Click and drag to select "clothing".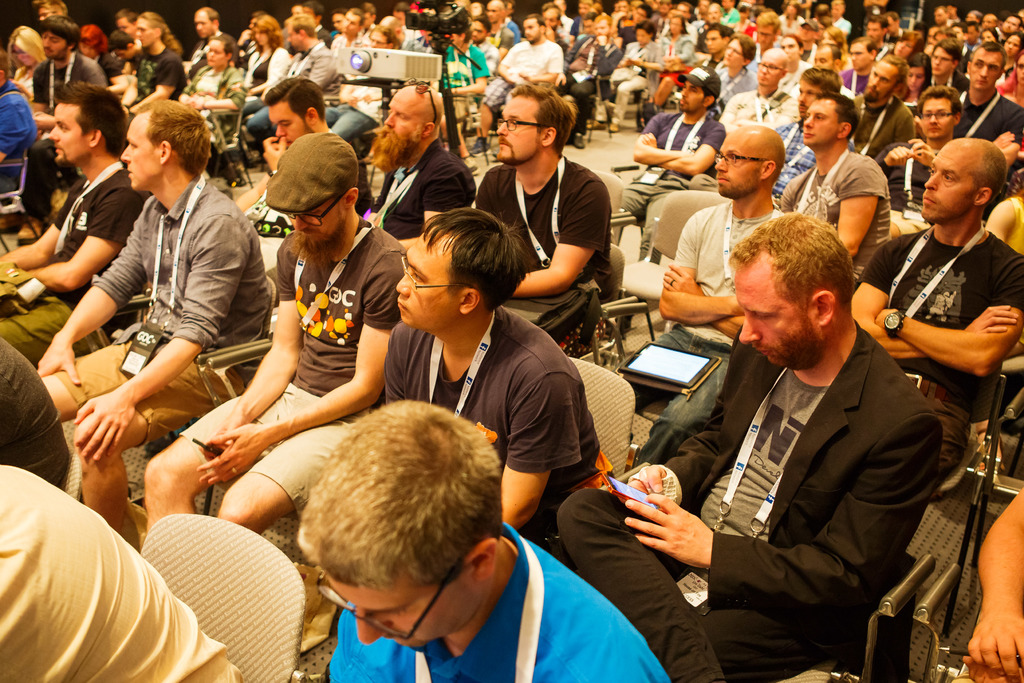
Selection: Rect(0, 83, 34, 186).
